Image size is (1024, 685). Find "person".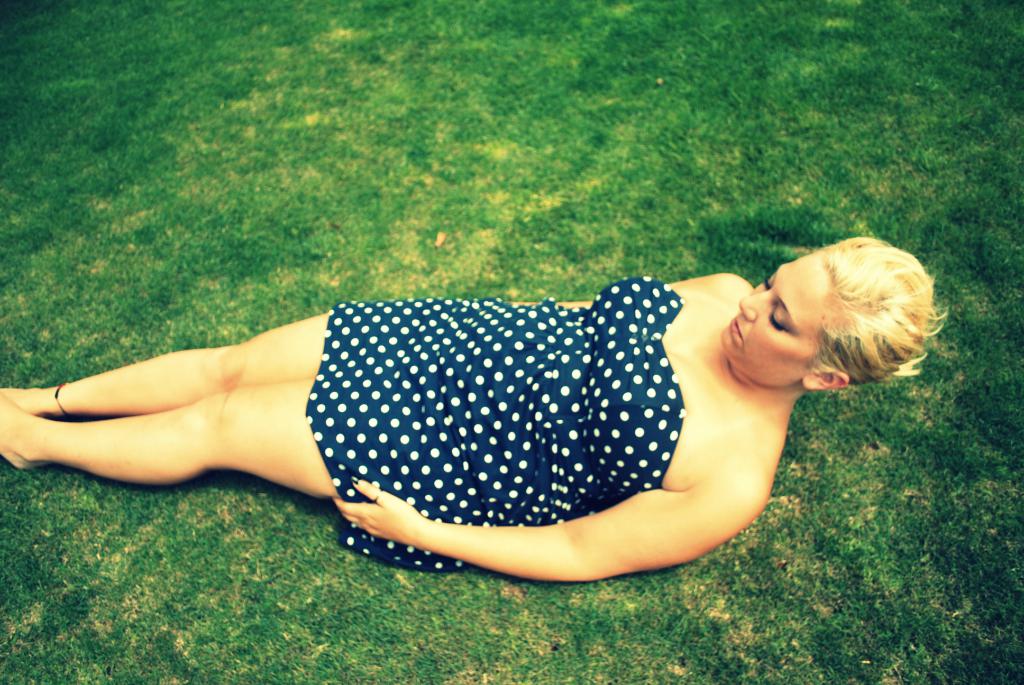
[left=24, top=201, right=902, bottom=599].
